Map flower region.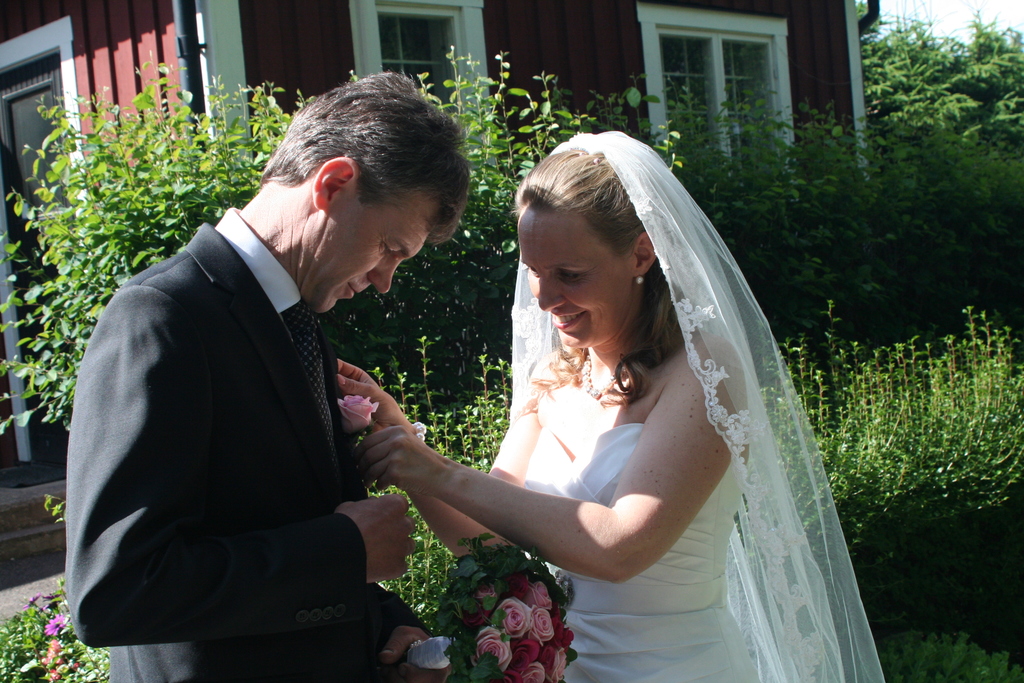
Mapped to {"left": 334, "top": 388, "right": 381, "bottom": 440}.
